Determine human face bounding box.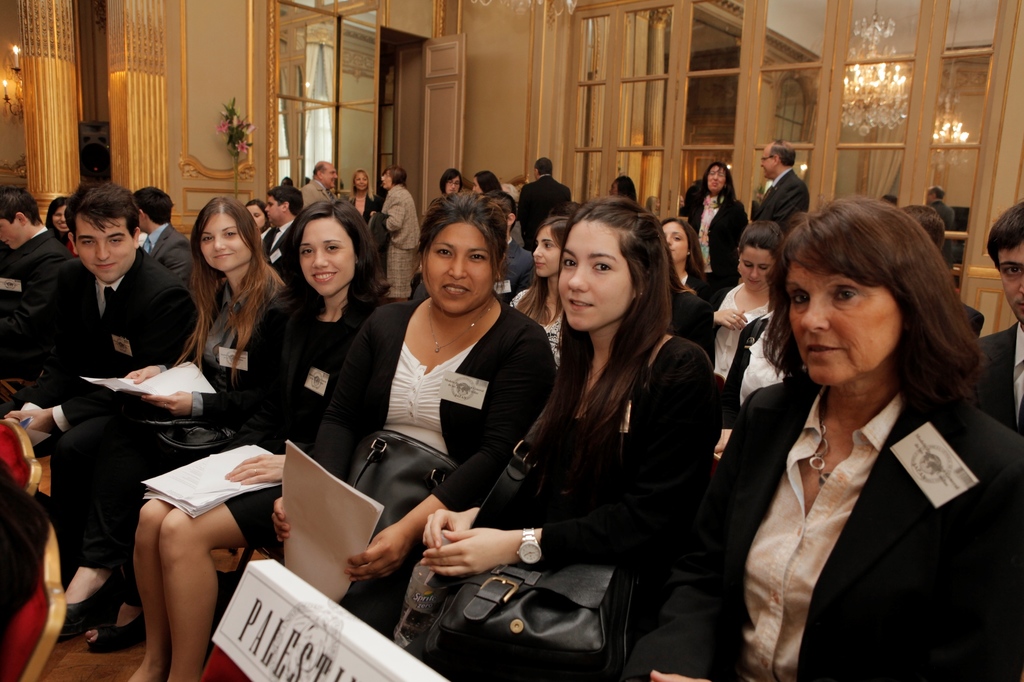
Determined: (left=1, top=217, right=15, bottom=250).
